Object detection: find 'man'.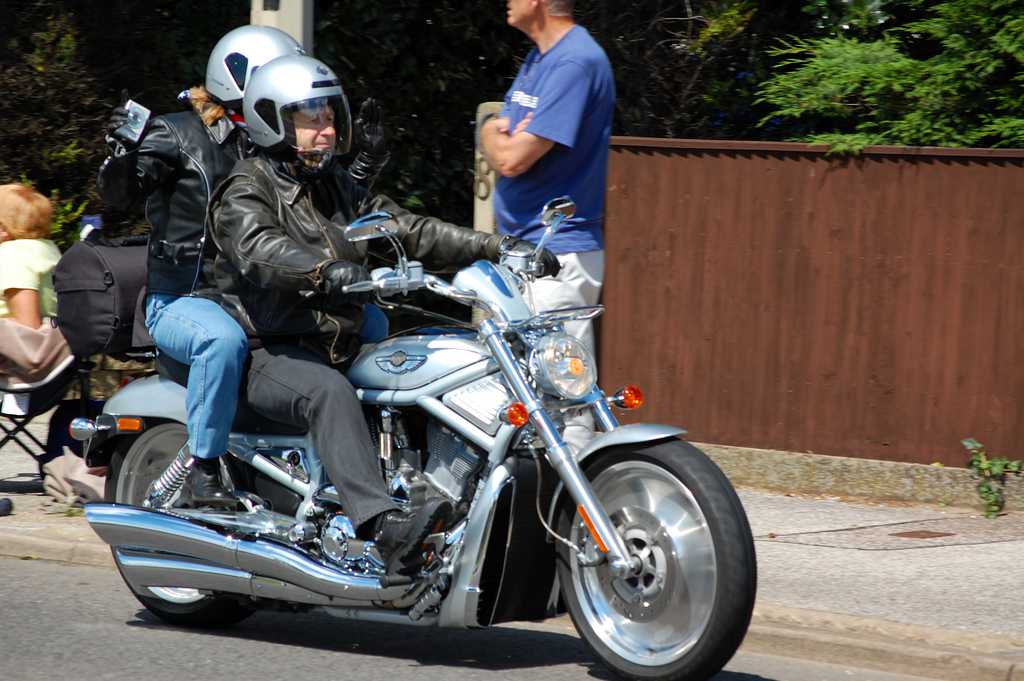
x1=207, y1=54, x2=556, y2=573.
